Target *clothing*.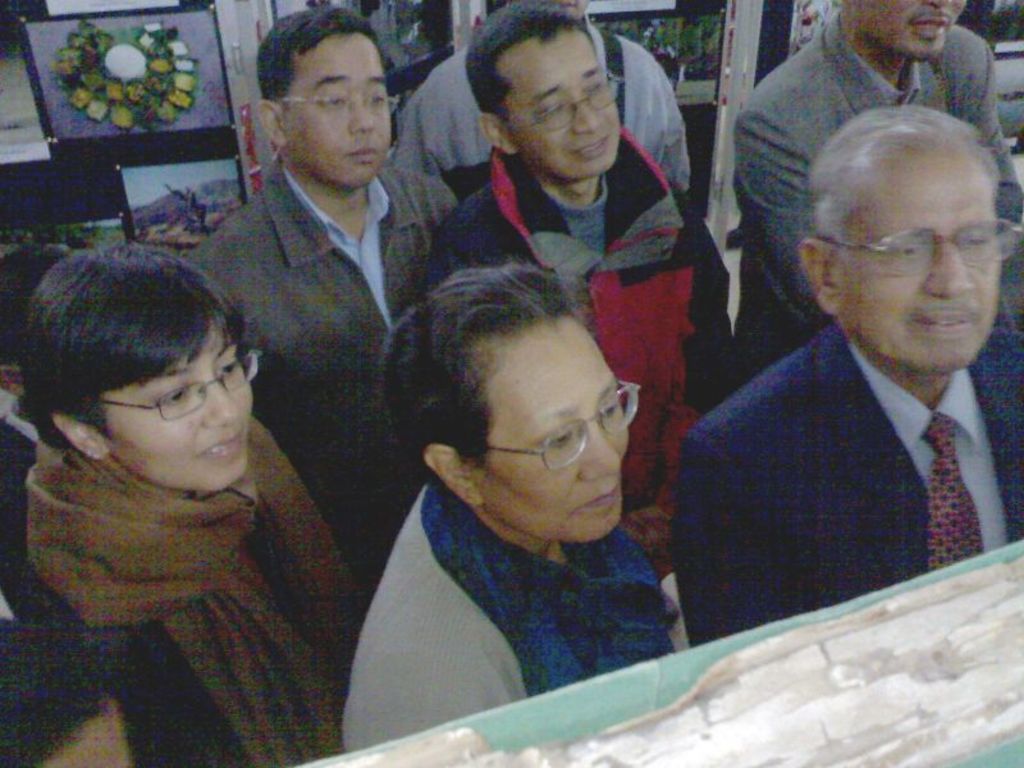
Target region: bbox=(669, 315, 1023, 644).
